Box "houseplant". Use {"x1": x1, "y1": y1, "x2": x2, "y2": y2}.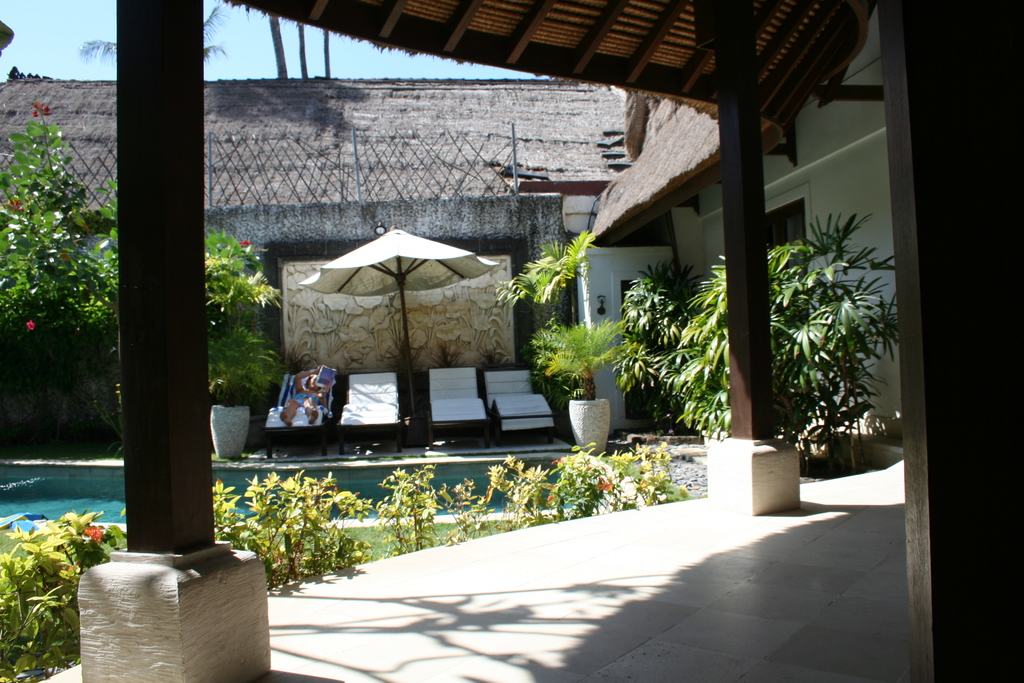
{"x1": 202, "y1": 258, "x2": 286, "y2": 462}.
